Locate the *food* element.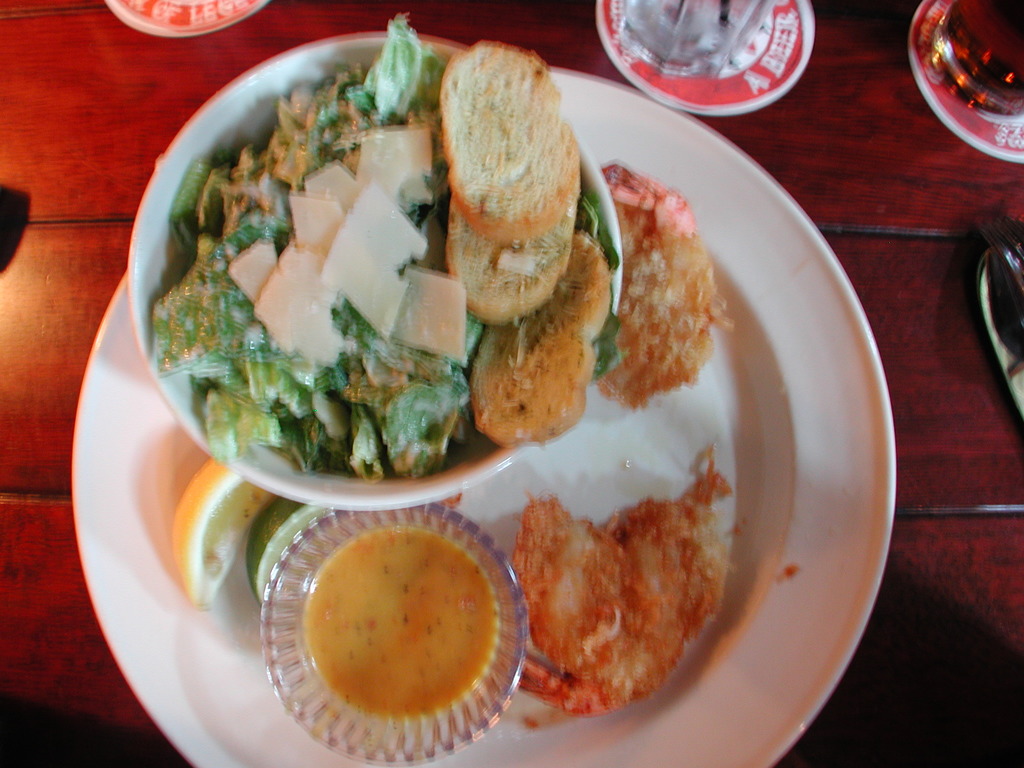
Element bbox: 303/531/497/719.
